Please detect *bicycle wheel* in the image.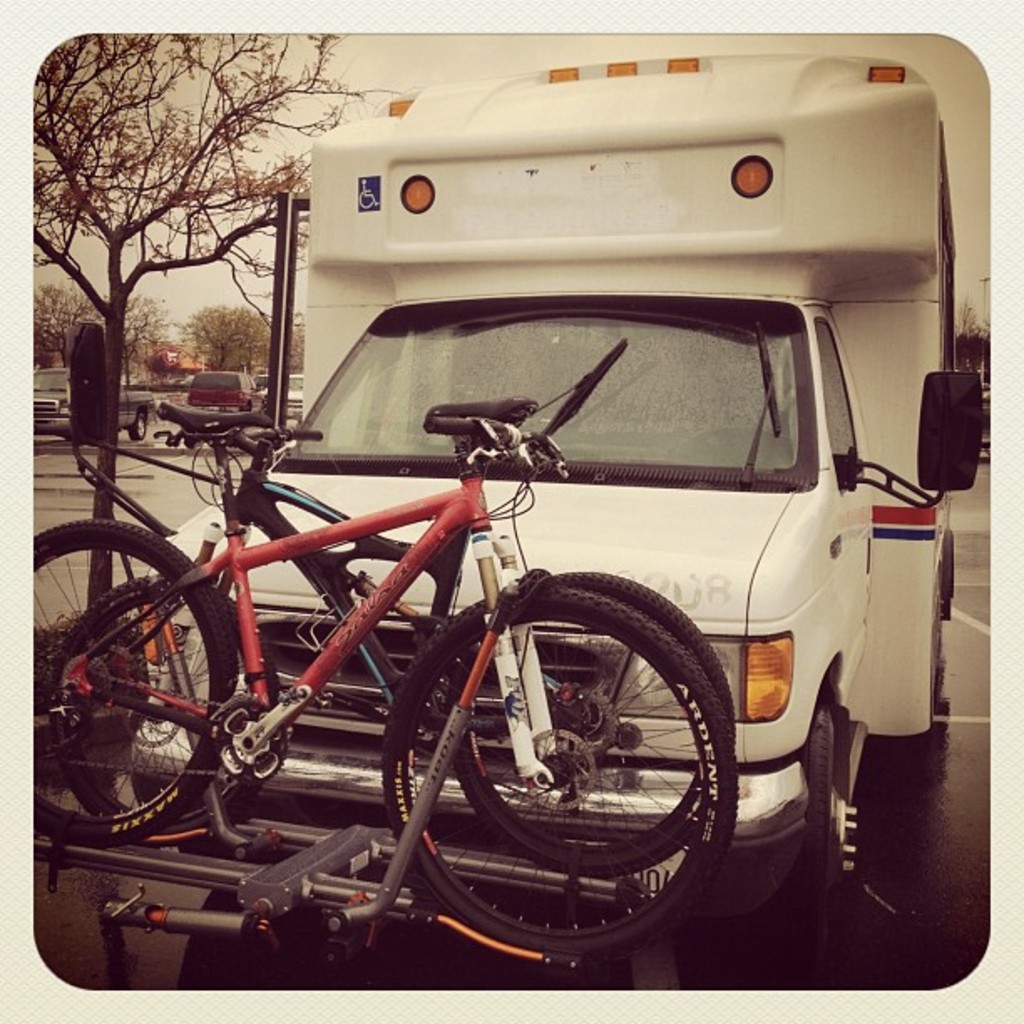
box=[30, 515, 238, 843].
